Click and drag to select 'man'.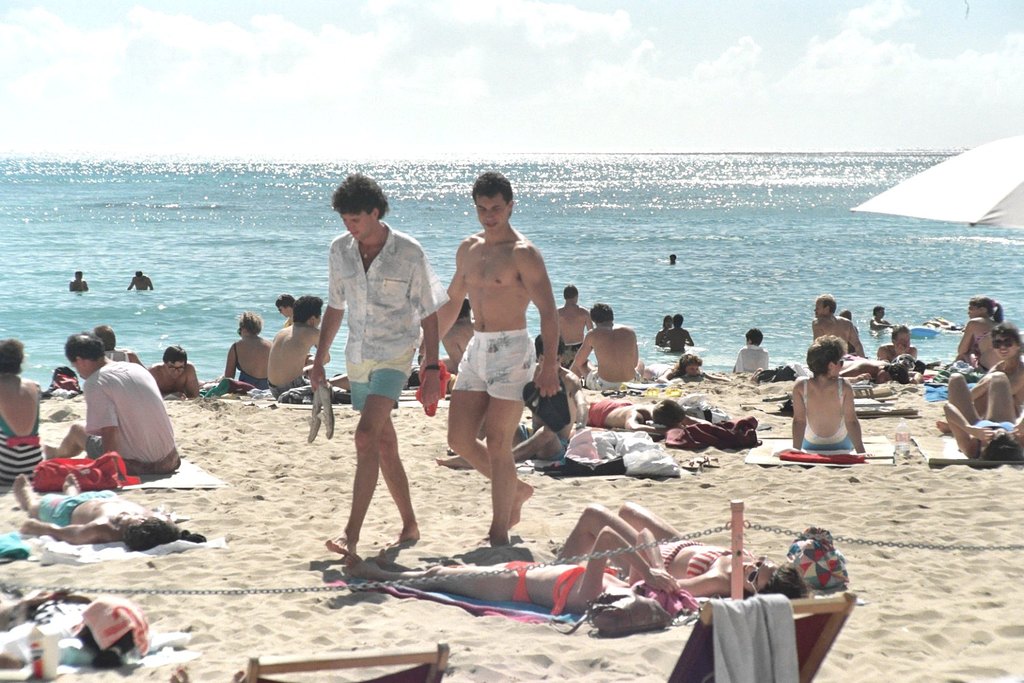
Selection: x1=128, y1=266, x2=155, y2=293.
